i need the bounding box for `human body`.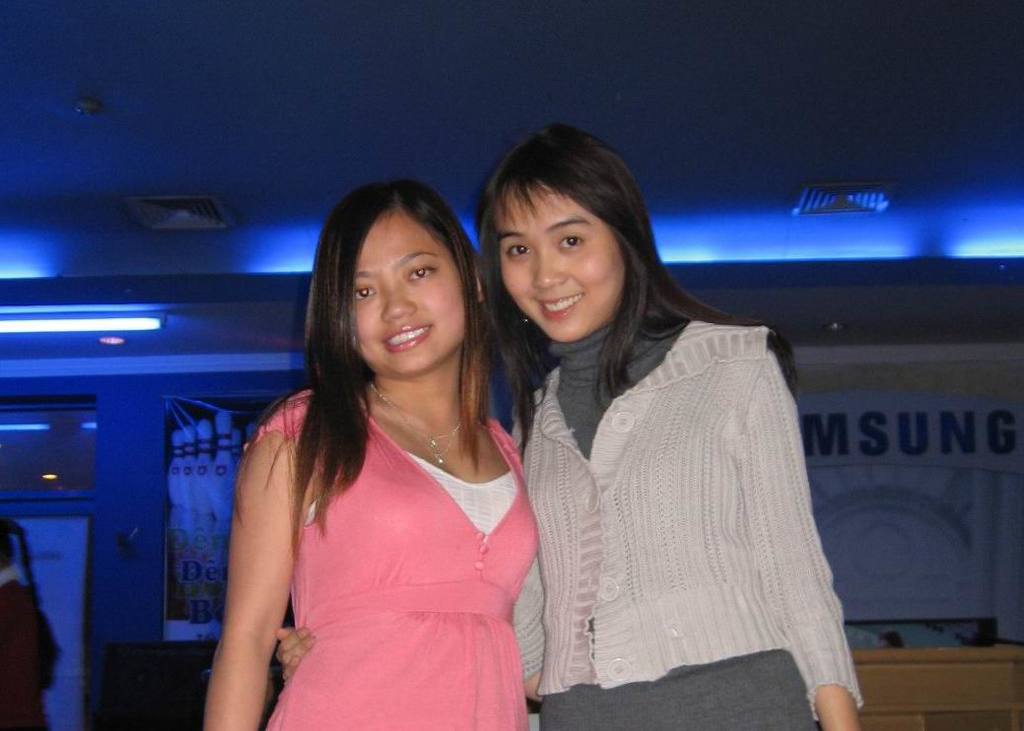
Here it is: bbox=[276, 117, 866, 730].
